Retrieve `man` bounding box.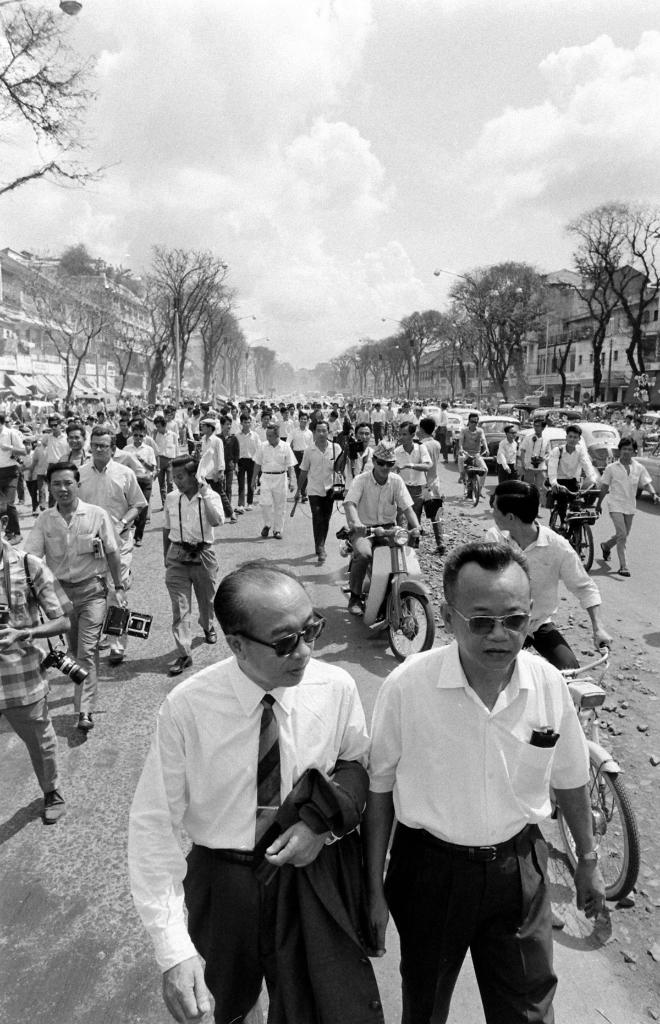
Bounding box: x1=296, y1=413, x2=340, y2=561.
